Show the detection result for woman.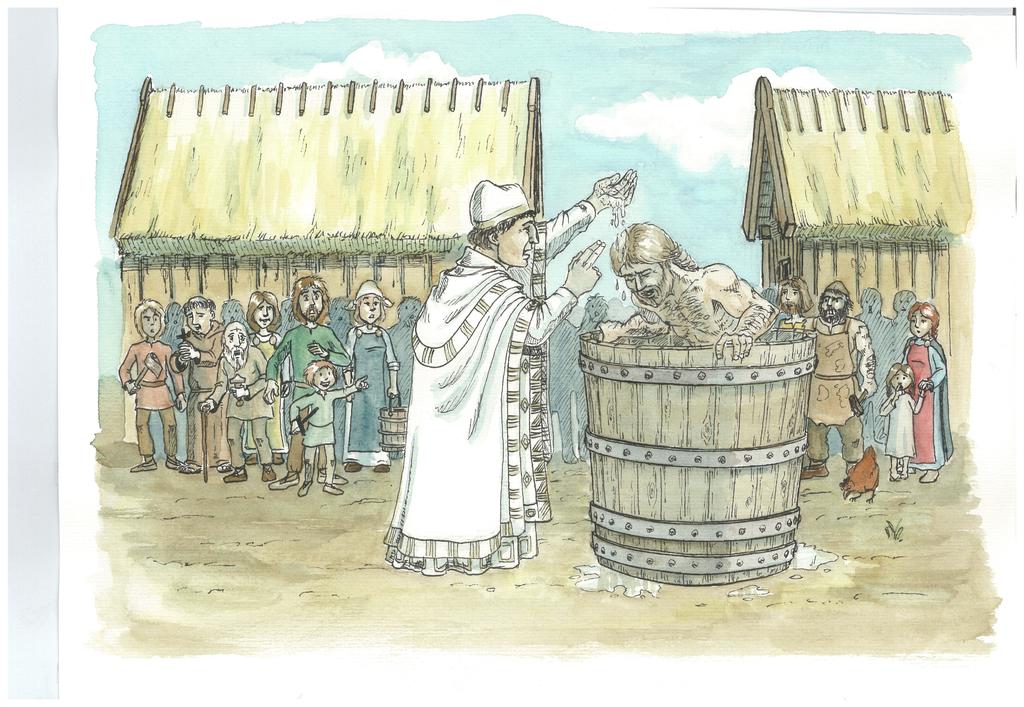
locate(340, 277, 400, 471).
